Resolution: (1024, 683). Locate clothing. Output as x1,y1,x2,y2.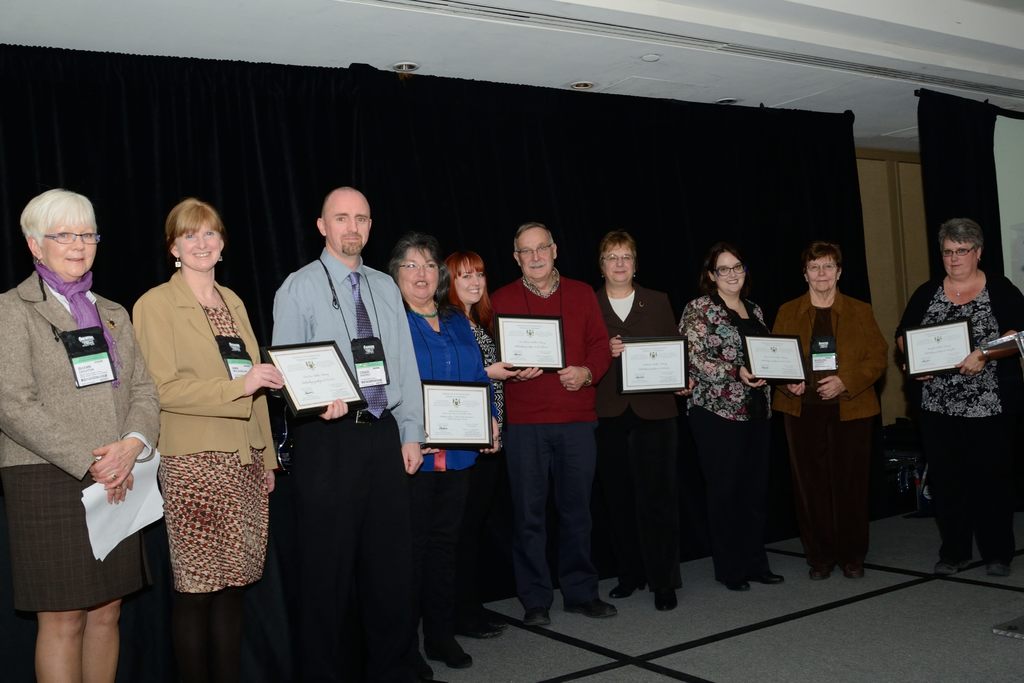
495,261,618,607.
